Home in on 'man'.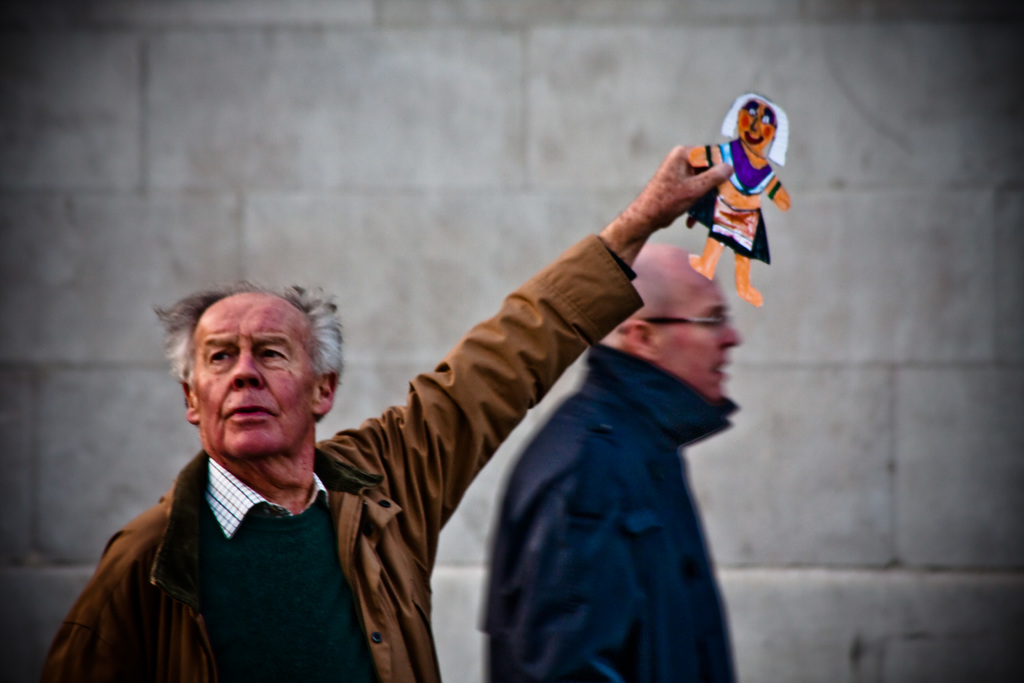
Homed in at (480,240,742,682).
